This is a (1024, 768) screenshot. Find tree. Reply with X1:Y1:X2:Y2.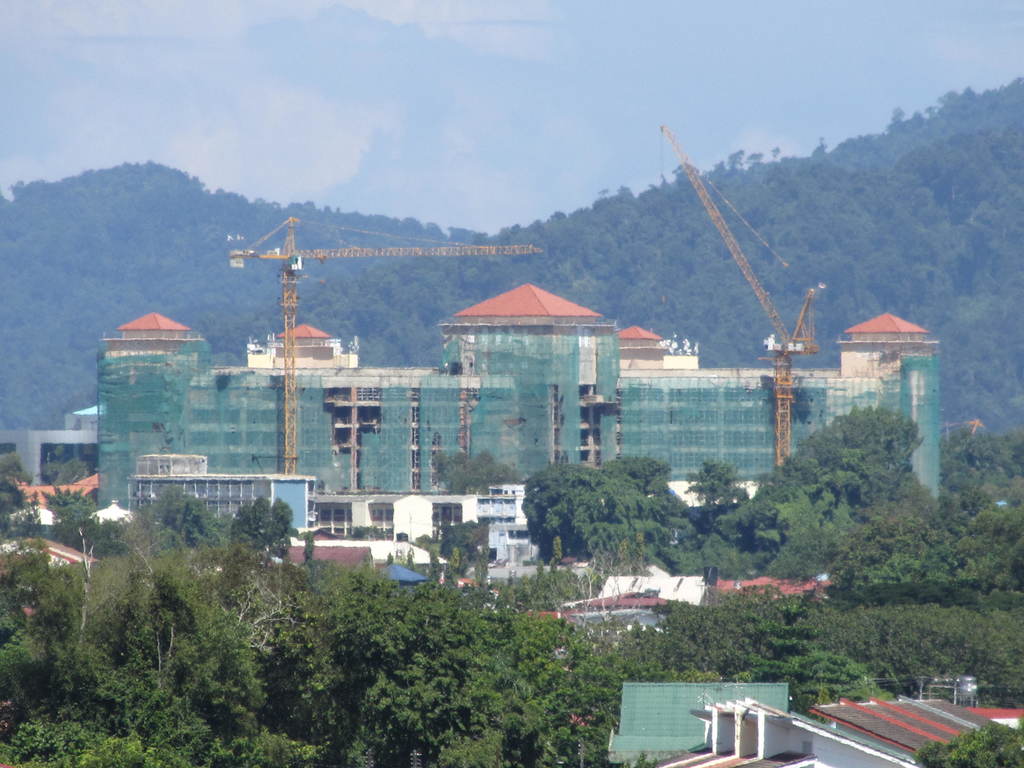
463:516:492:590.
